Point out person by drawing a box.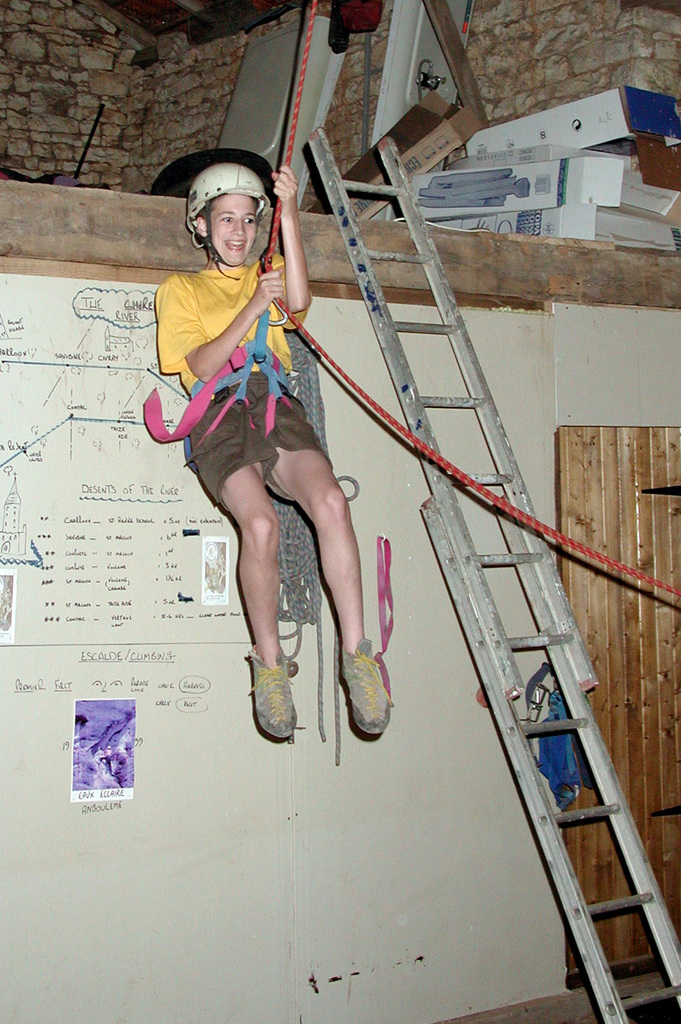
(x1=154, y1=141, x2=365, y2=790).
